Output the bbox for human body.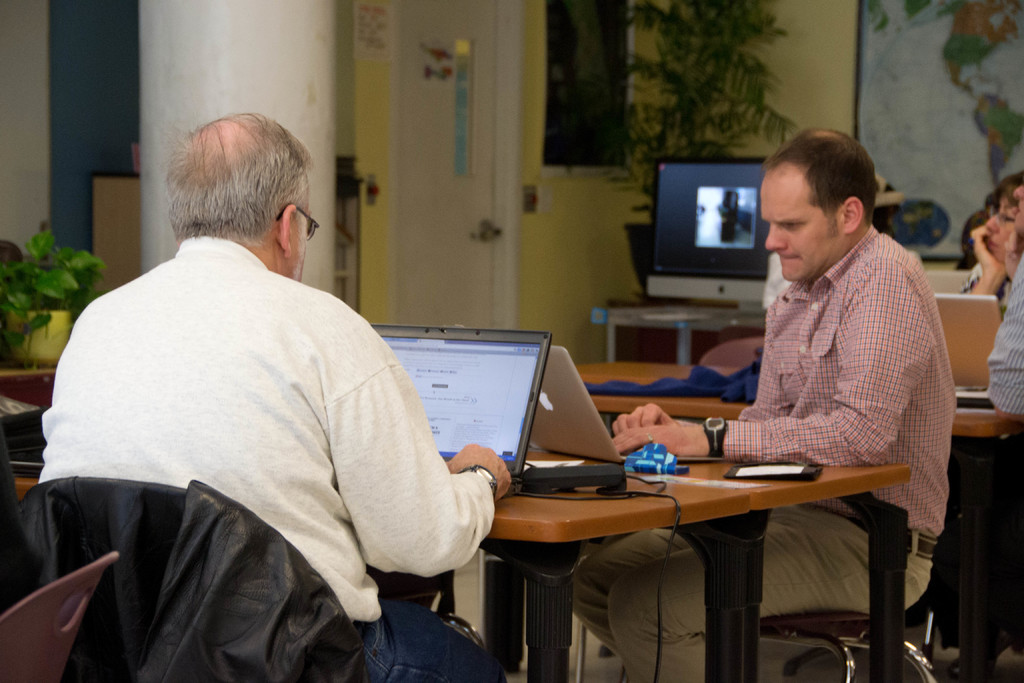
locate(975, 247, 1023, 429).
